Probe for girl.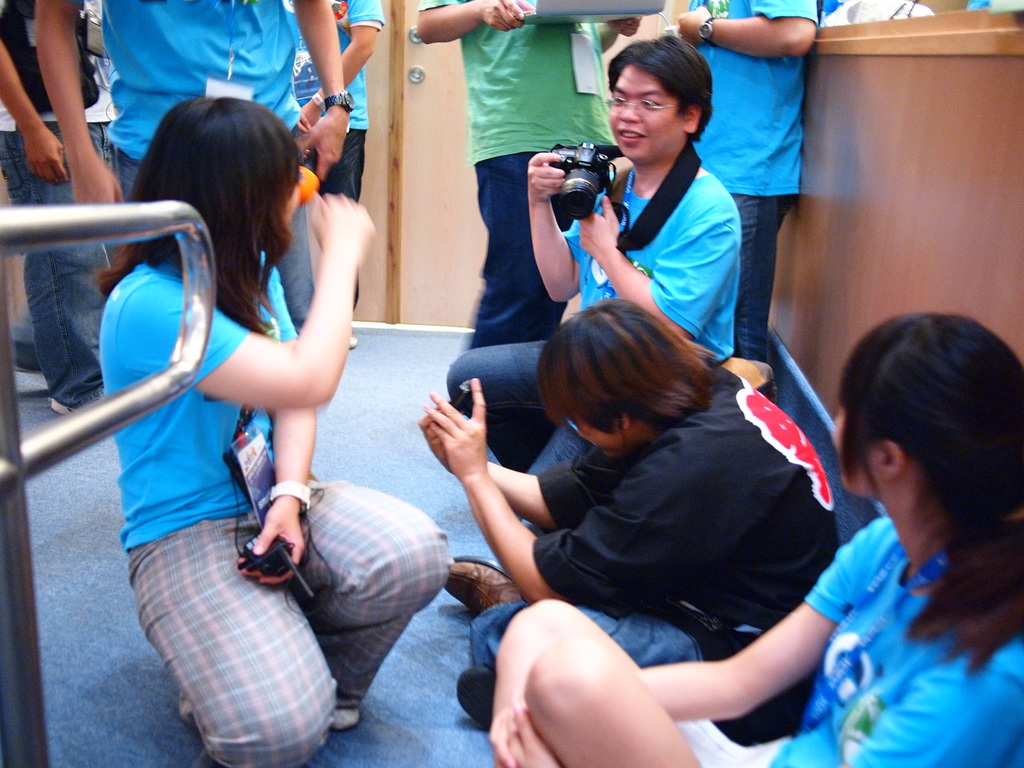
Probe result: {"x1": 492, "y1": 311, "x2": 1023, "y2": 767}.
